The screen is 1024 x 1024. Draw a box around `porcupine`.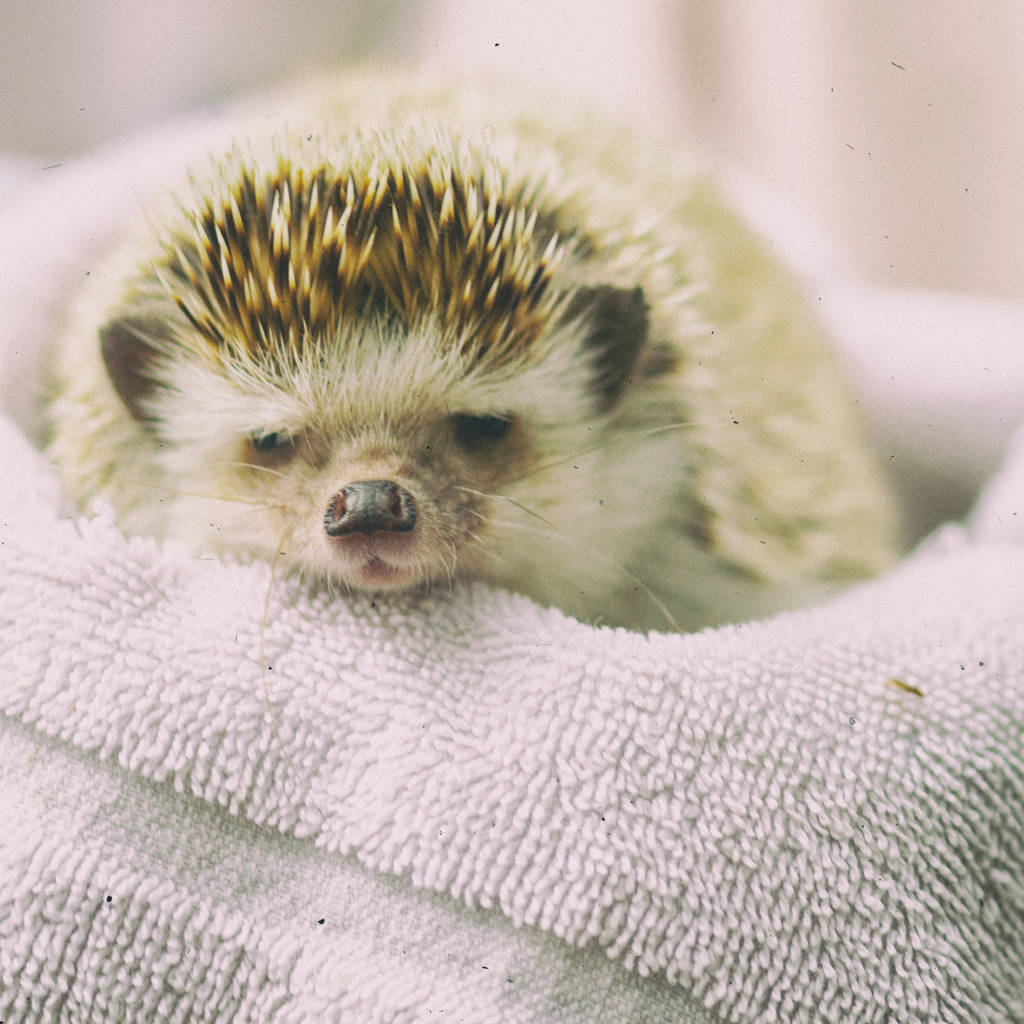
bbox=(31, 82, 908, 589).
